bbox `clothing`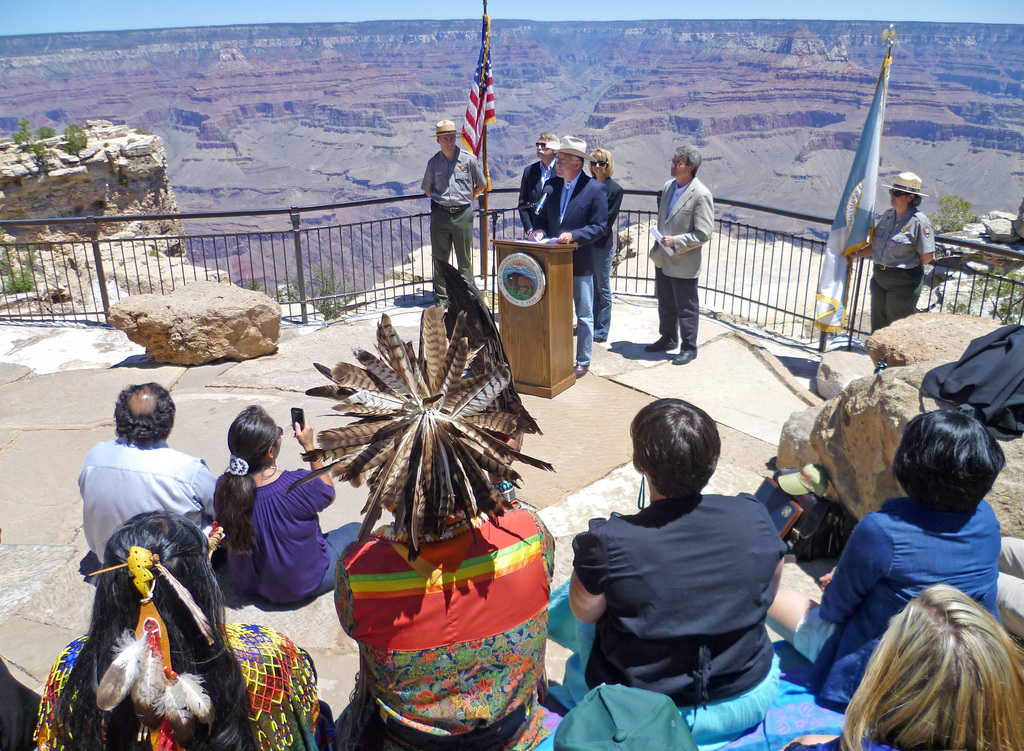
214 469 339 608
